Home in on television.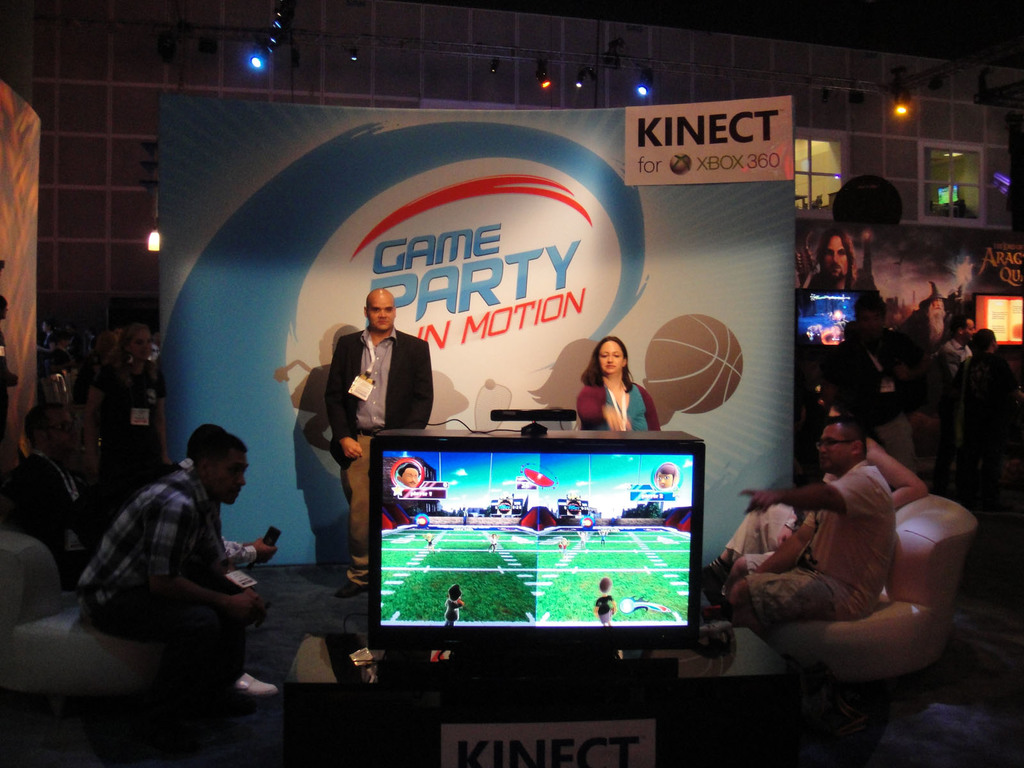
Homed in at Rect(369, 428, 703, 684).
